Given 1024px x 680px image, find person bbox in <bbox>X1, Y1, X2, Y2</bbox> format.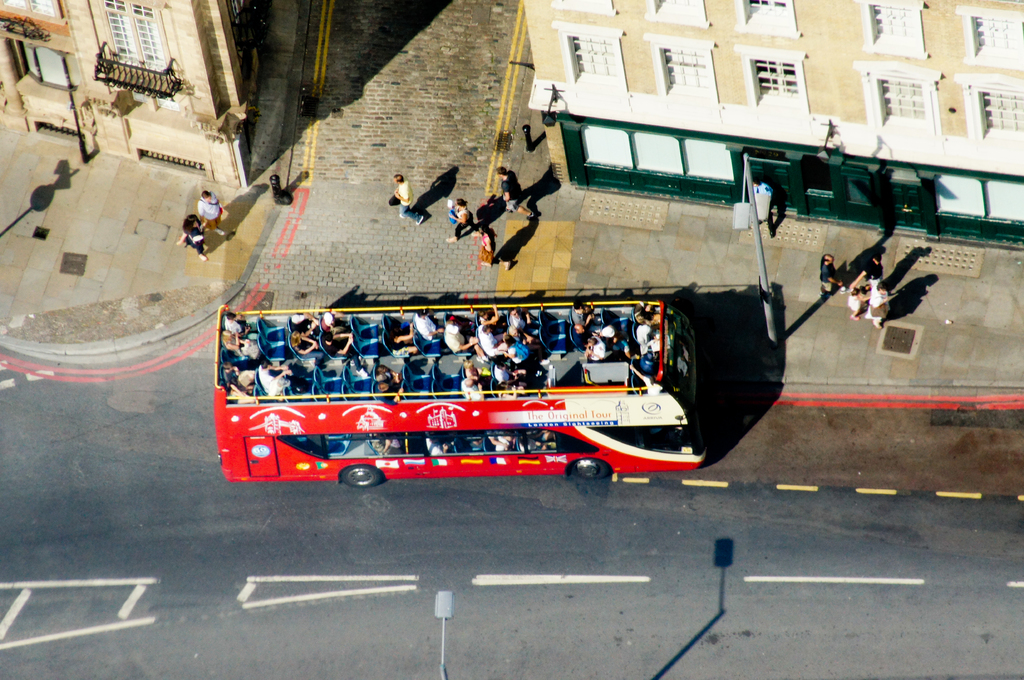
<bbox>570, 304, 595, 334</bbox>.
